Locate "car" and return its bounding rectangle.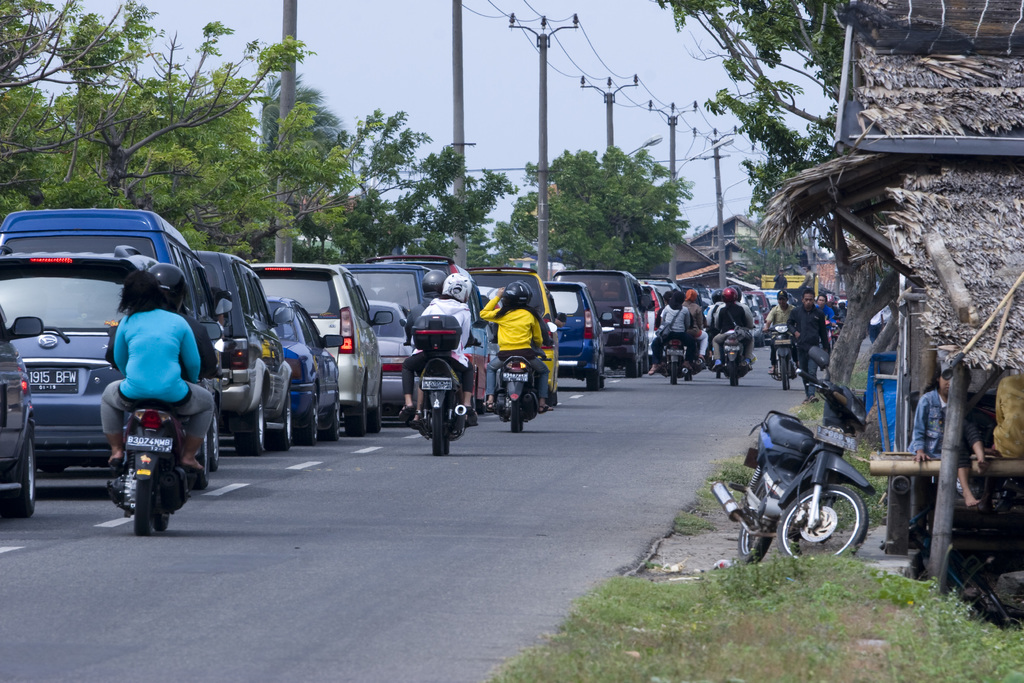
x1=0, y1=245, x2=161, y2=461.
